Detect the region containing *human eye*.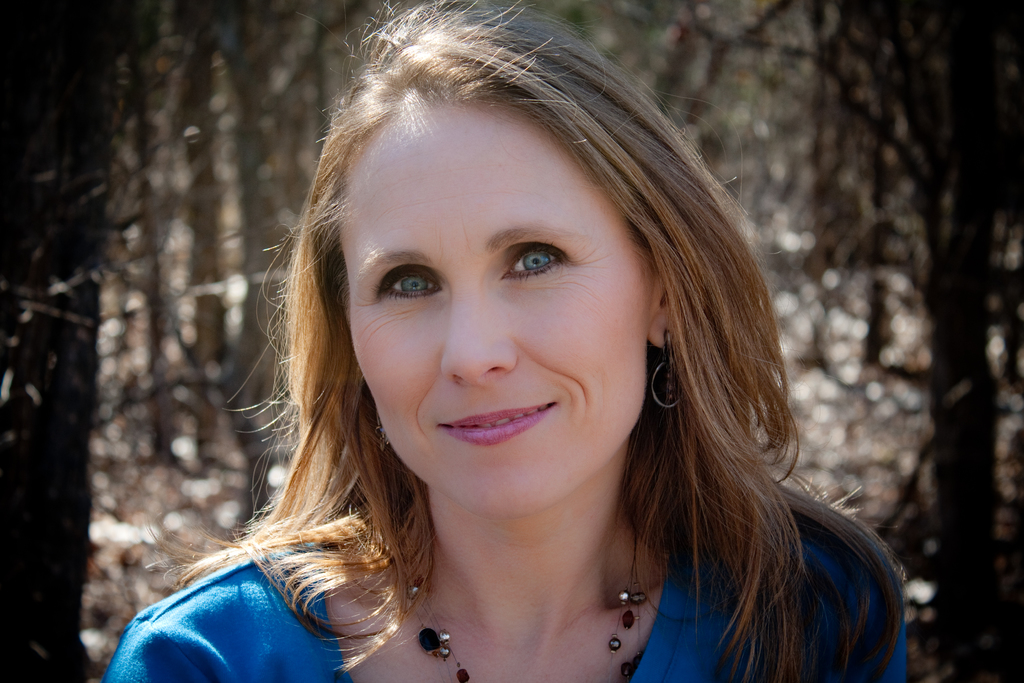
[372,266,439,307].
